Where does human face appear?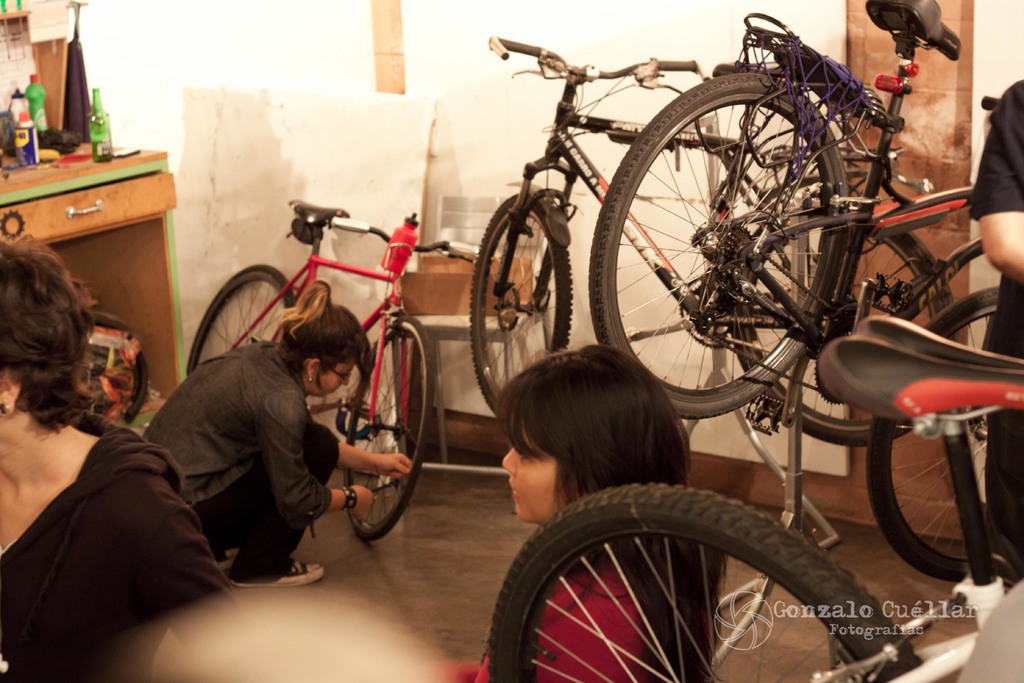
Appears at [502,429,562,515].
